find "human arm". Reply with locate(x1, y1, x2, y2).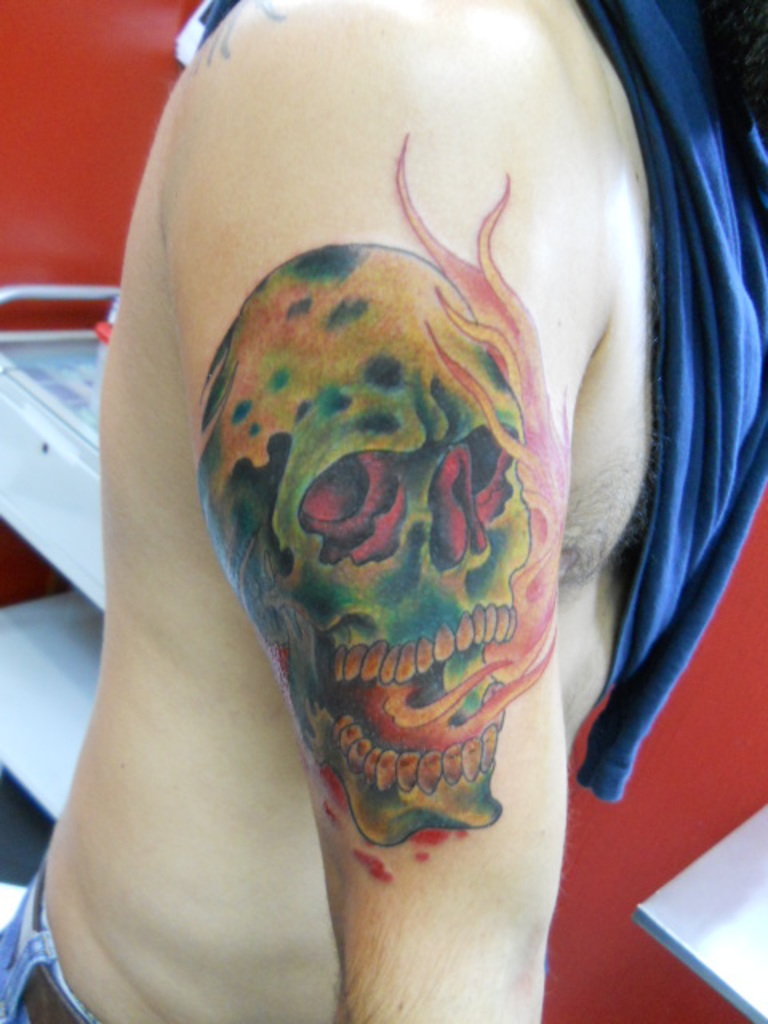
locate(326, 0, 552, 1022).
